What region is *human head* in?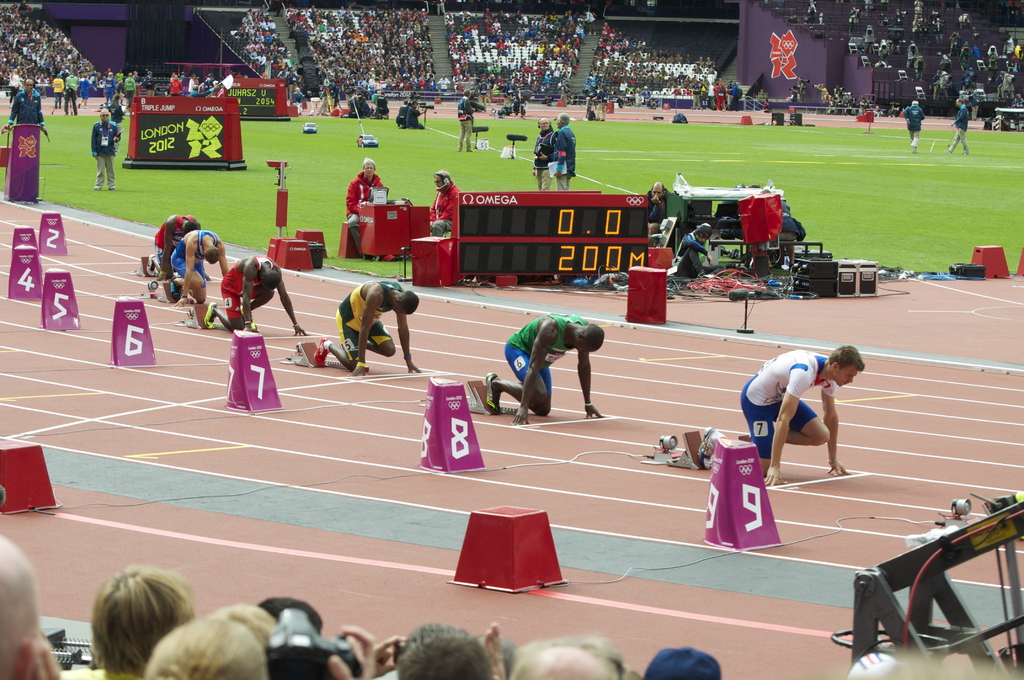
bbox(365, 159, 375, 177).
